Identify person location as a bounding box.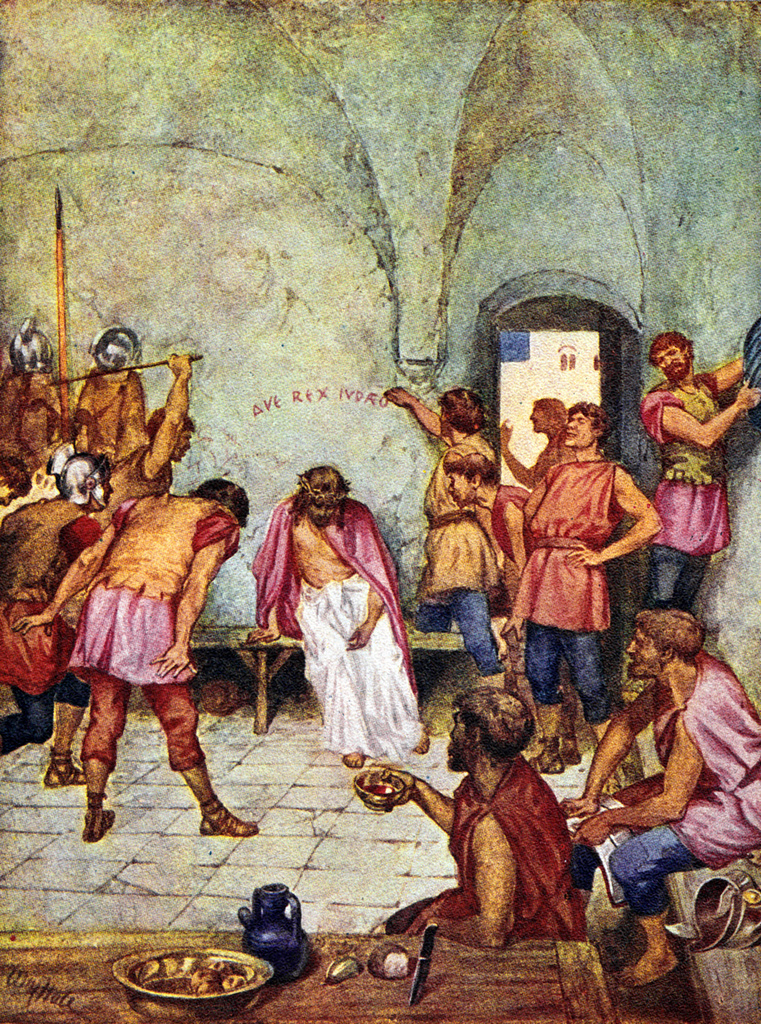
0 327 82 510.
